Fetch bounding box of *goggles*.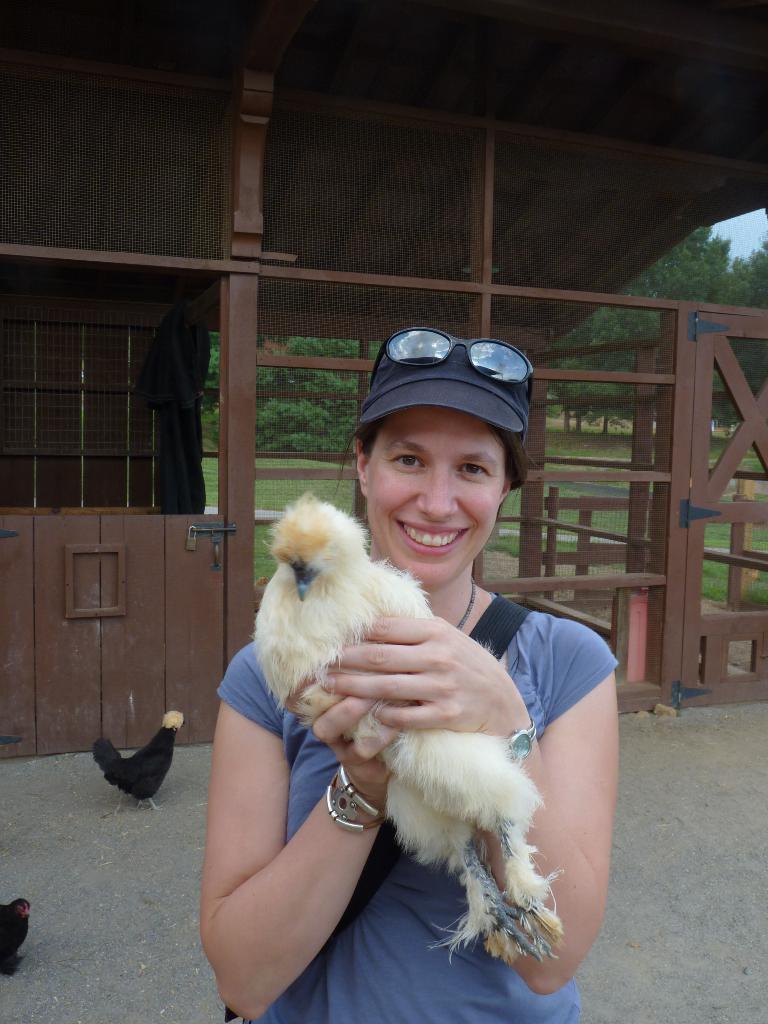
Bbox: (358,325,538,421).
